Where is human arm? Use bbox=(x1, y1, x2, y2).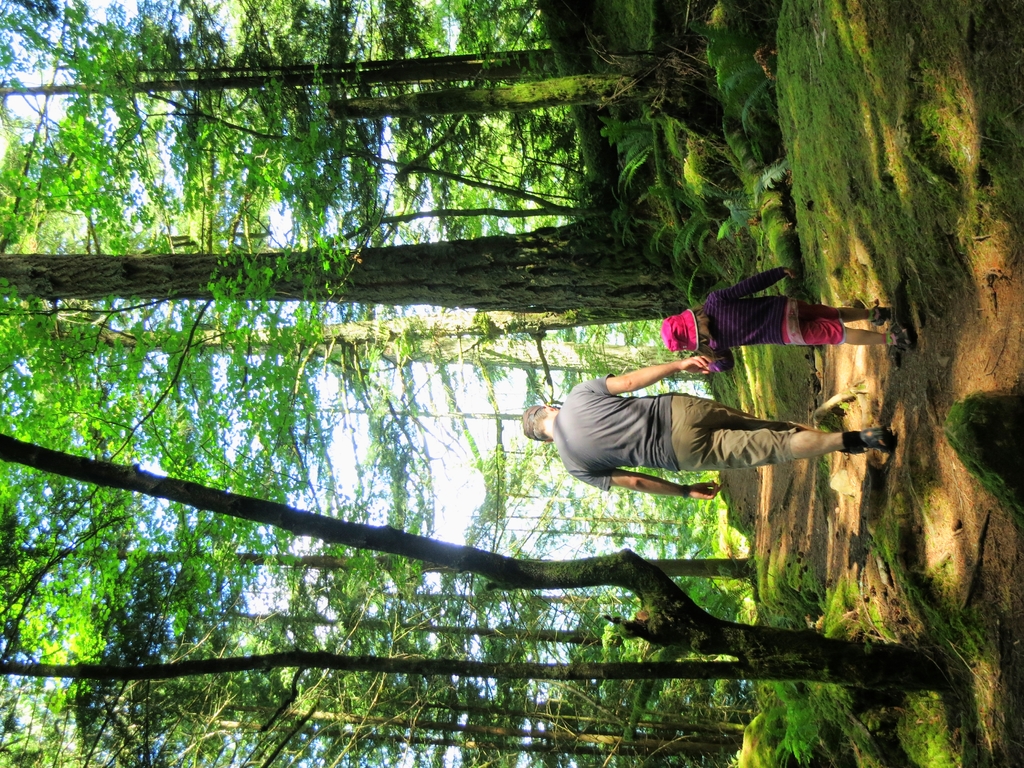
bbox=(702, 352, 732, 374).
